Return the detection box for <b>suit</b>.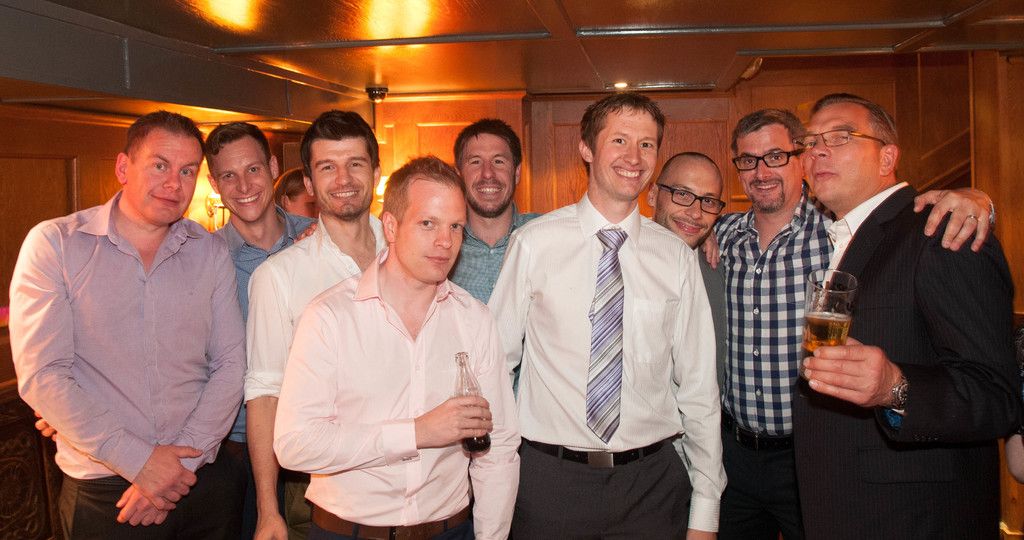
{"left": 793, "top": 108, "right": 1008, "bottom": 503}.
